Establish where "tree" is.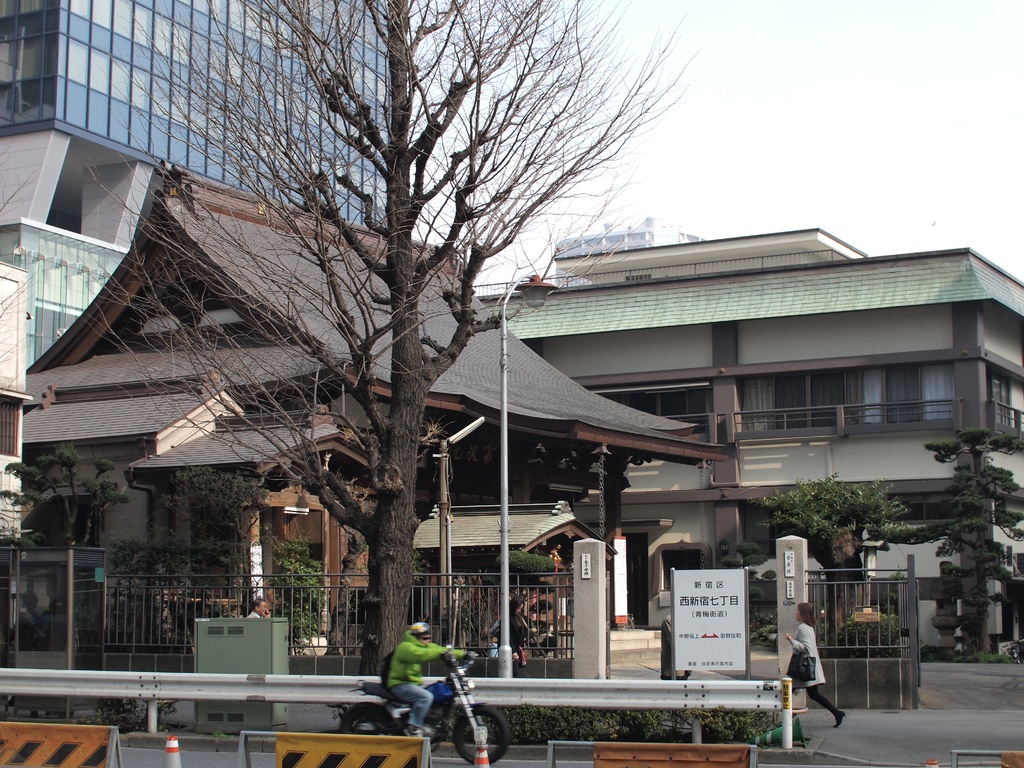
Established at bbox=(0, 145, 42, 663).
